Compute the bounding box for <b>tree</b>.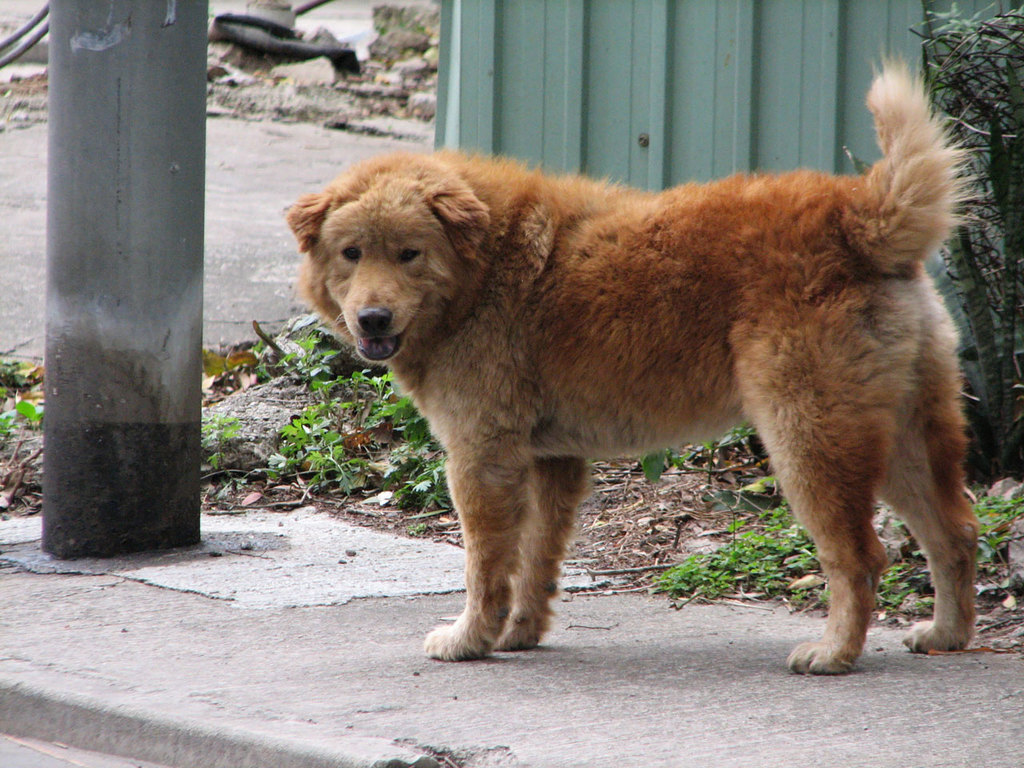
[868, 0, 1023, 506].
